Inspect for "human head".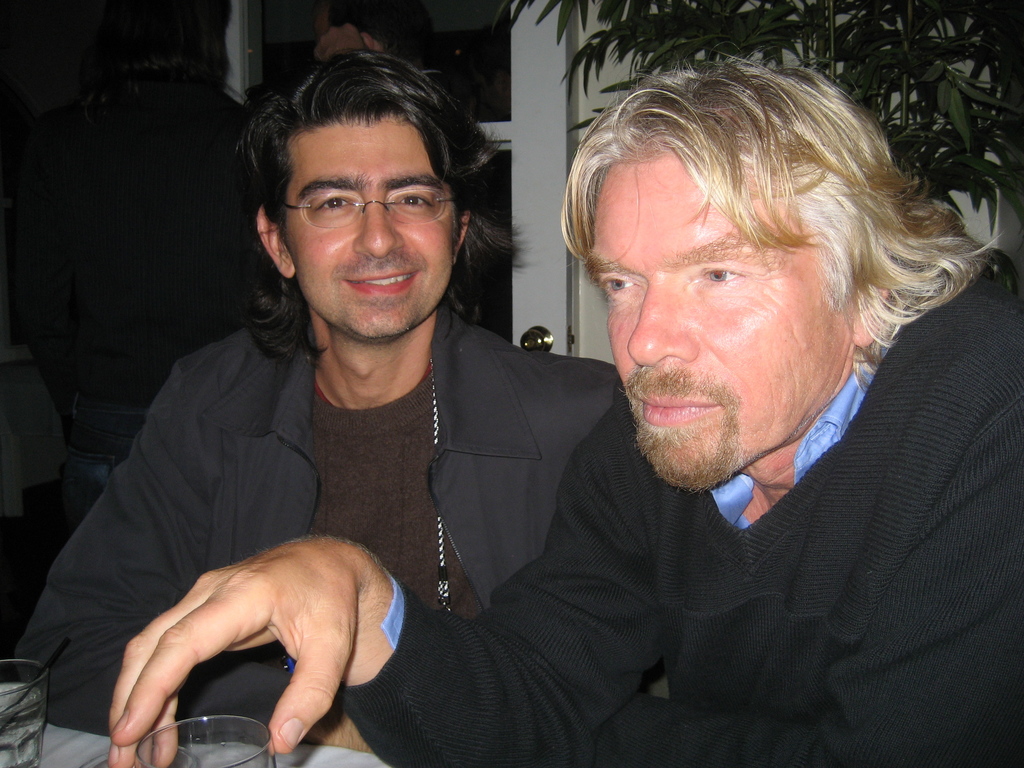
Inspection: x1=232 y1=55 x2=493 y2=333.
